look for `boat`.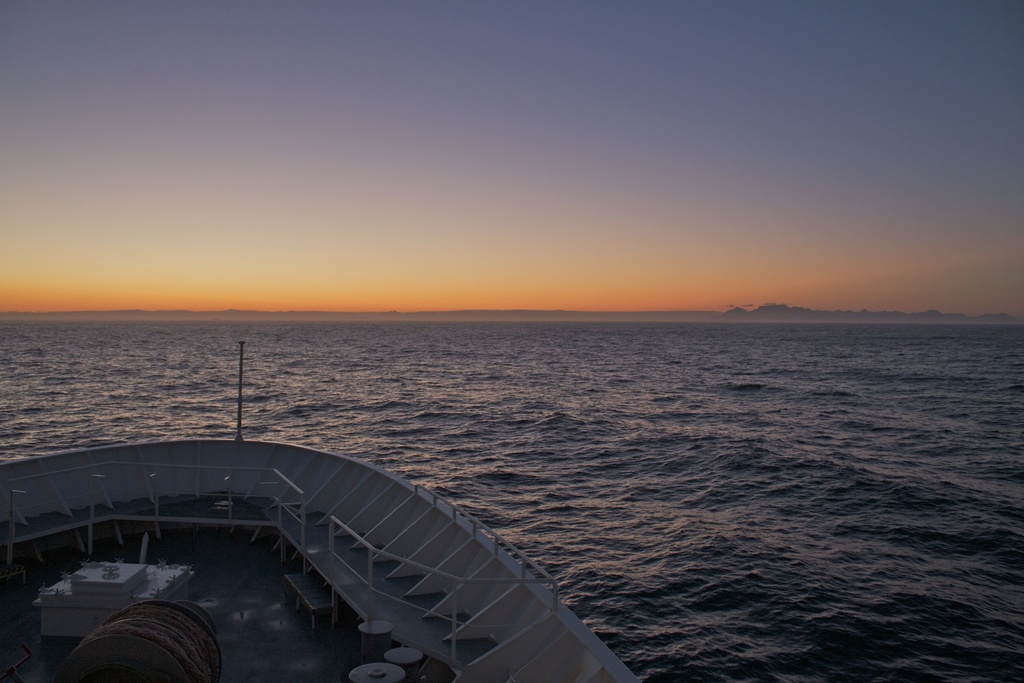
Found: BBox(0, 362, 726, 666).
